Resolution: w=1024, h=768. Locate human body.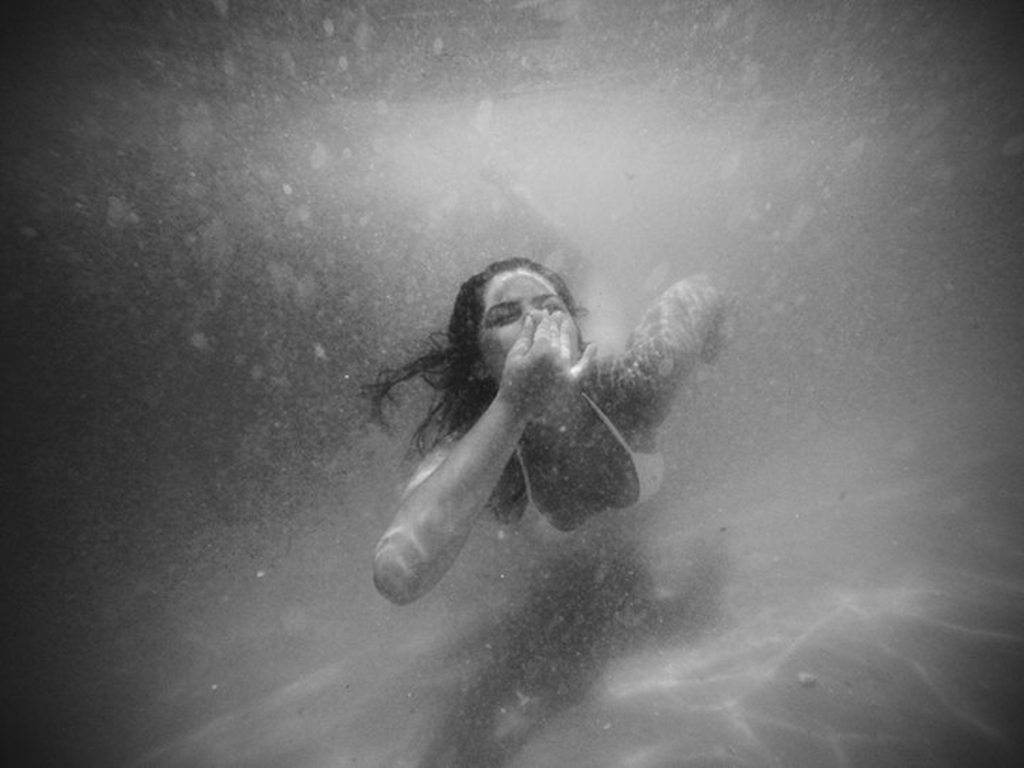
360:250:737:606.
